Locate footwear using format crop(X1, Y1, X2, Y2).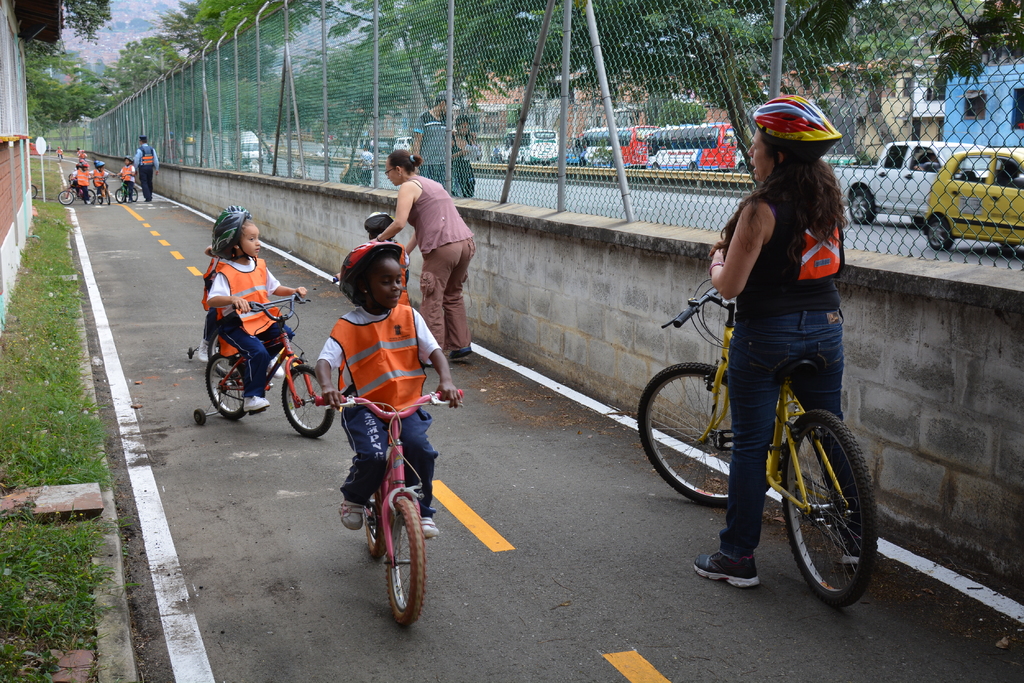
crop(447, 345, 472, 362).
